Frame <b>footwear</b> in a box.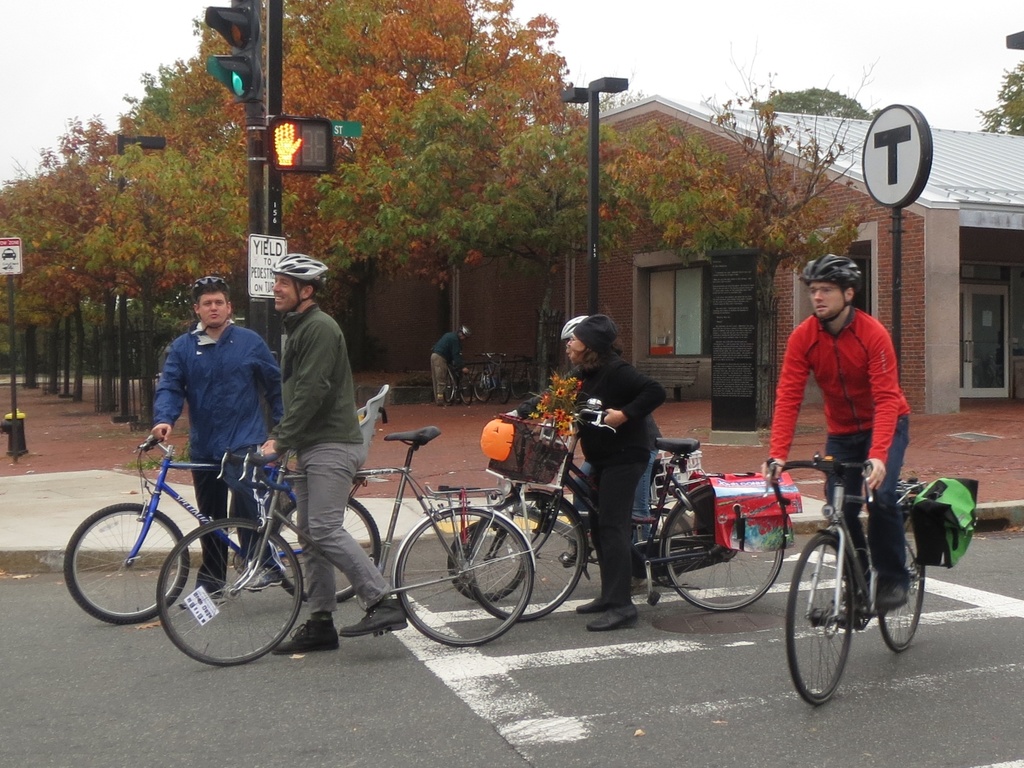
<bbox>577, 596, 604, 612</bbox>.
